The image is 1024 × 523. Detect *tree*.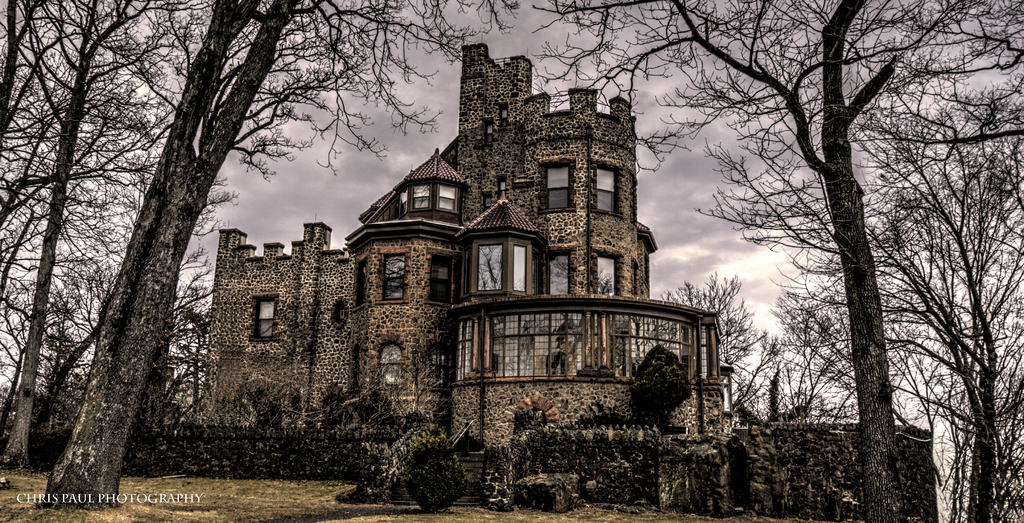
Detection: bbox=(633, 342, 694, 434).
